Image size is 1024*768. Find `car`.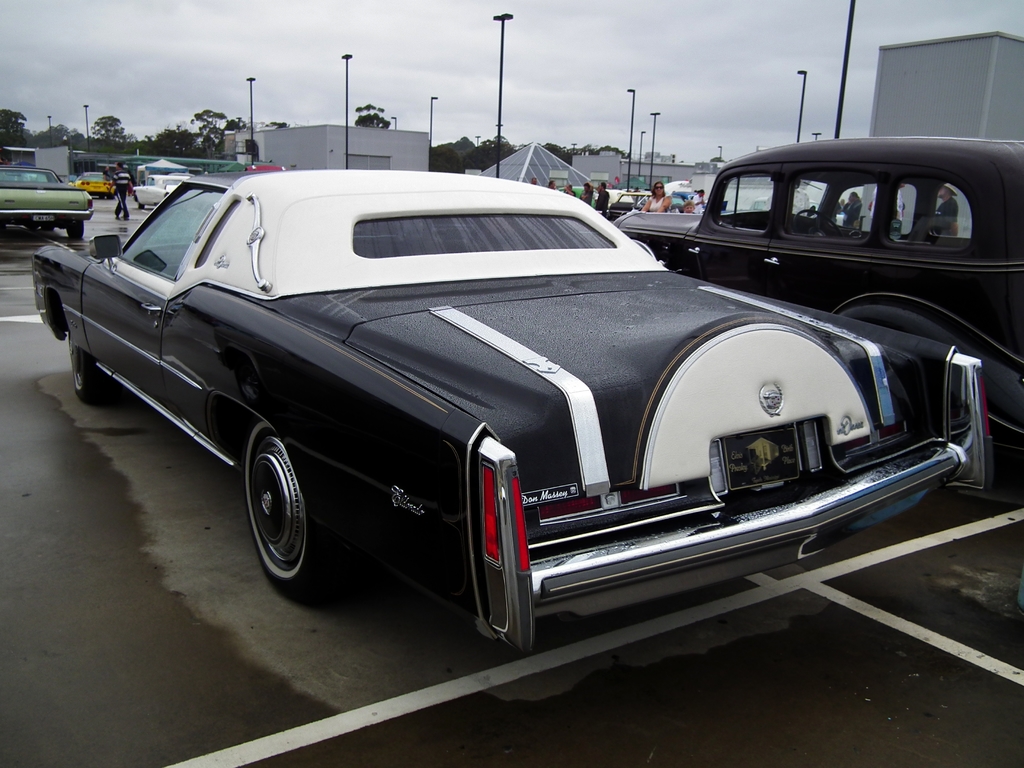
68, 172, 115, 198.
